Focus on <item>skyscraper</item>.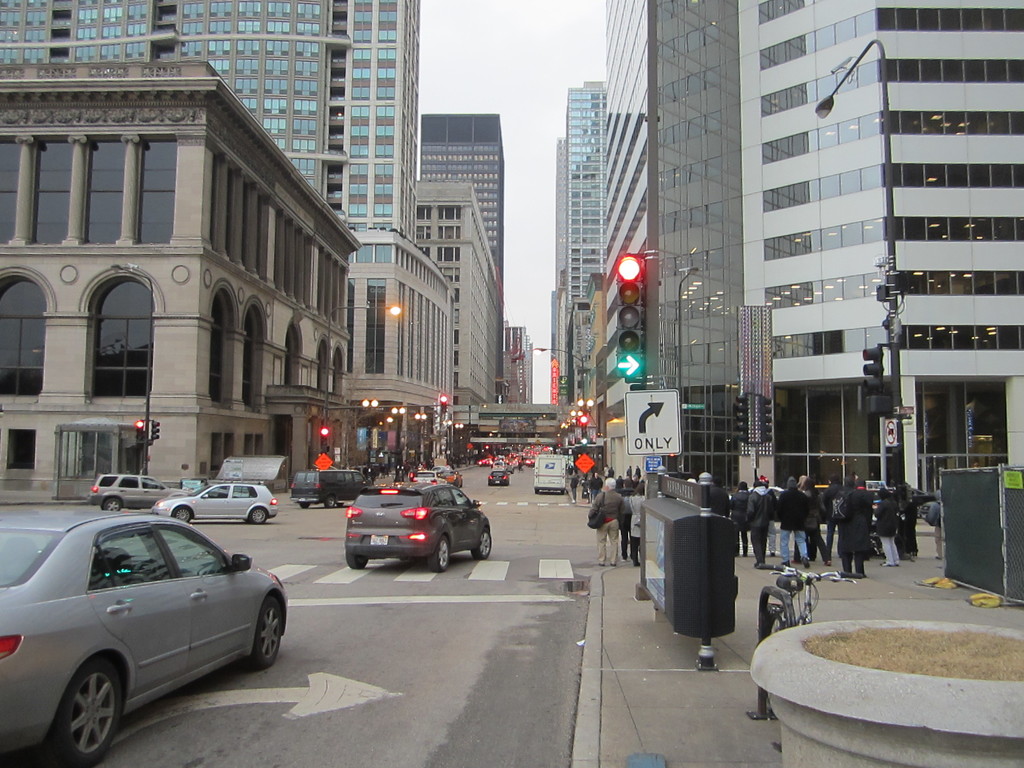
Focused at (left=547, top=15, right=1006, bottom=488).
